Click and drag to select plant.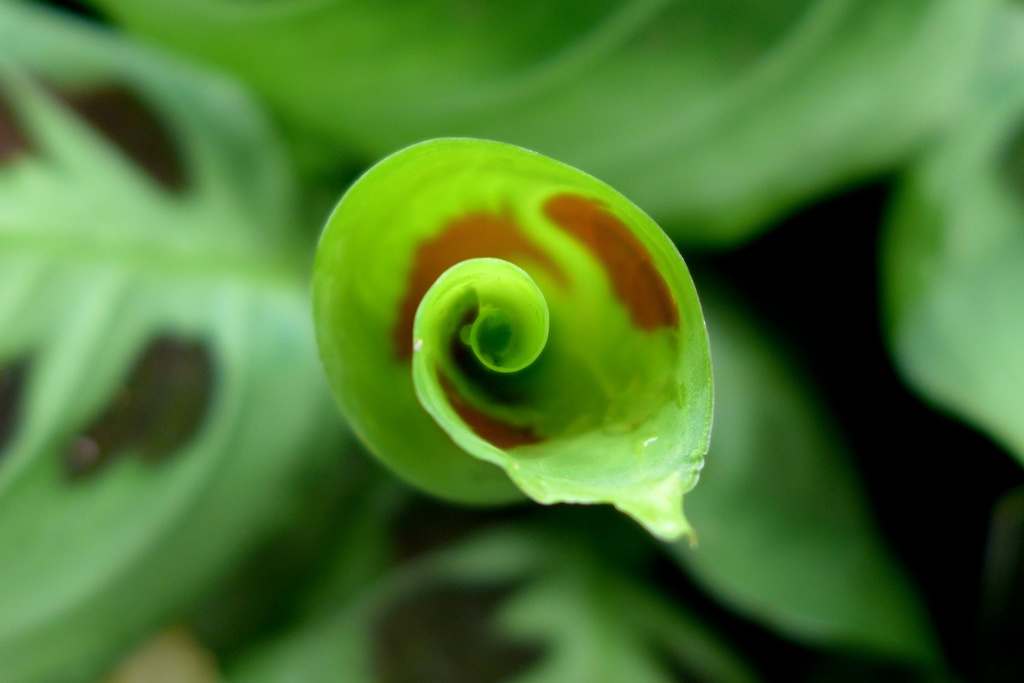
Selection: (3, 13, 1019, 661).
